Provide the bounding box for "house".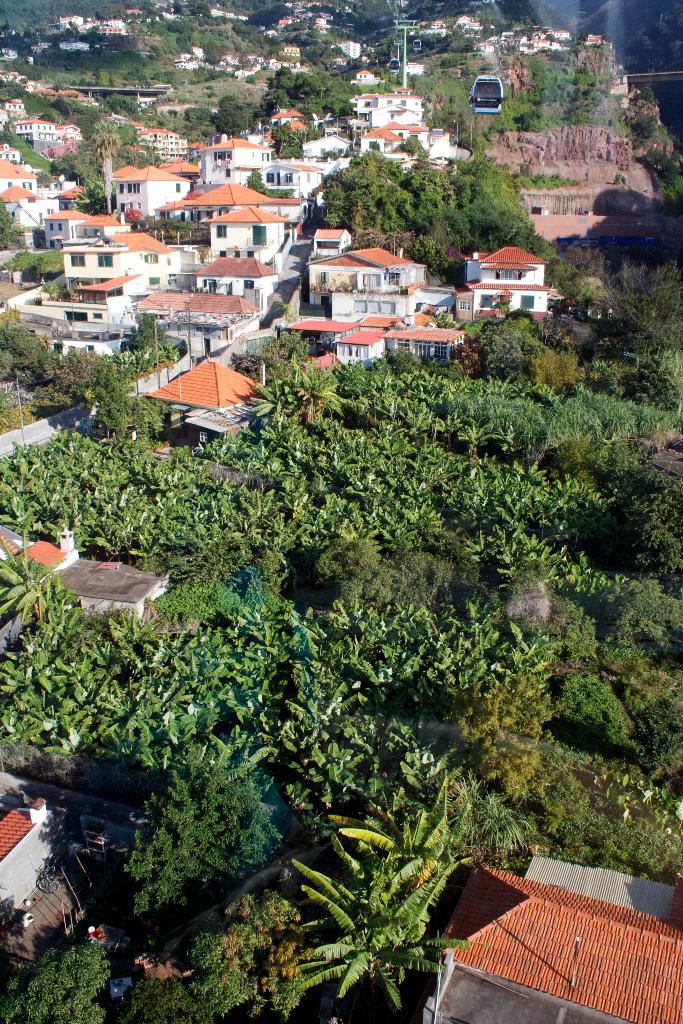
Rect(31, 206, 88, 250).
